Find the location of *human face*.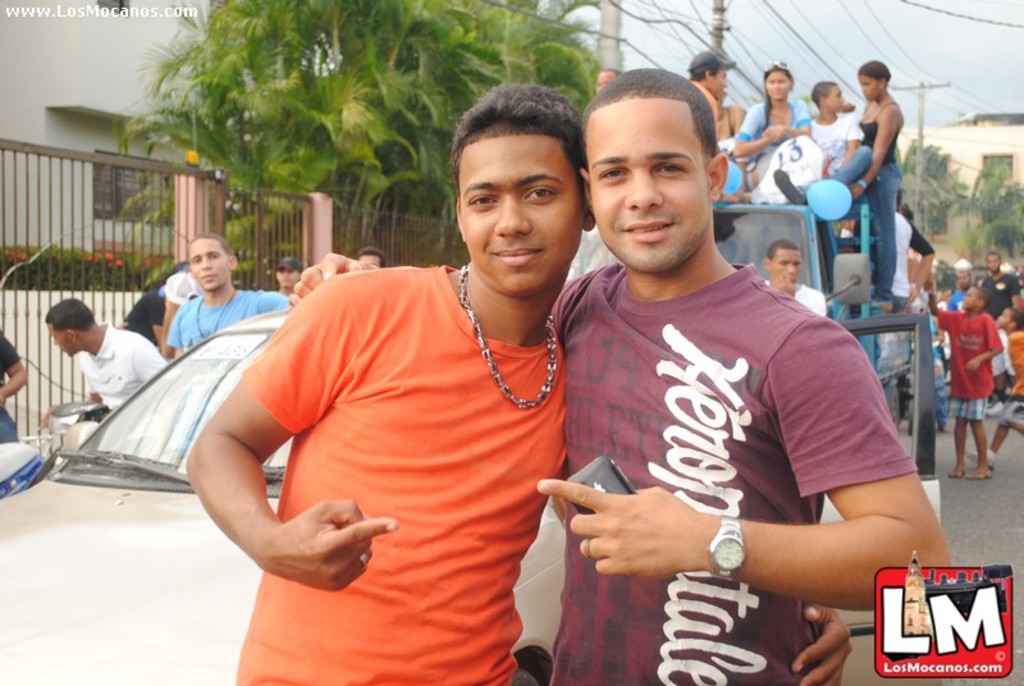
Location: x1=584 y1=105 x2=710 y2=269.
